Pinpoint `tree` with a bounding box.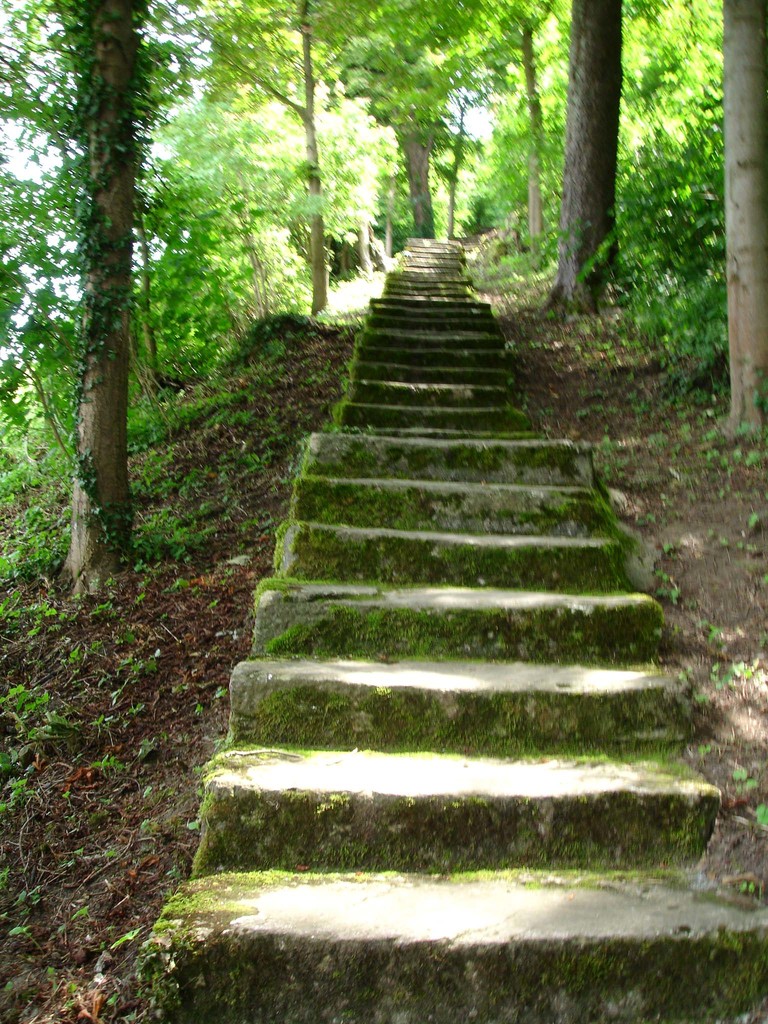
crop(618, 0, 735, 300).
